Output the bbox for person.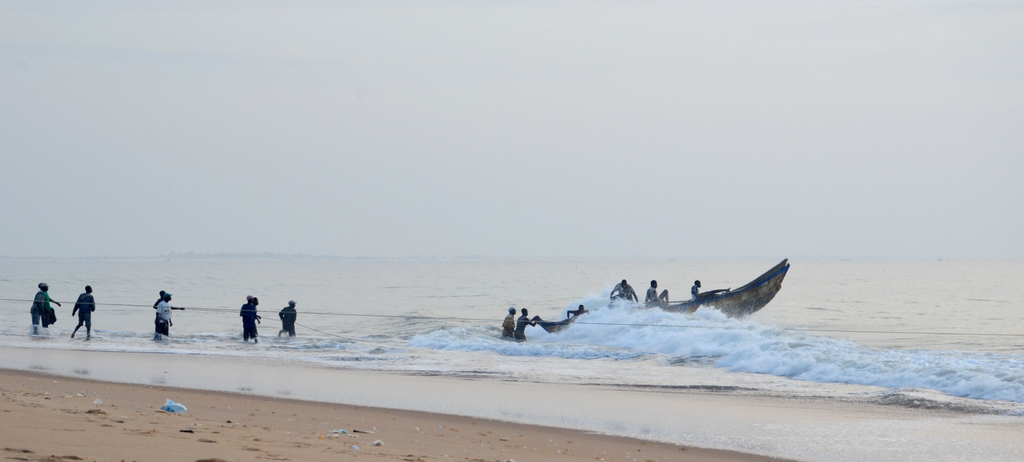
box=[282, 298, 297, 340].
